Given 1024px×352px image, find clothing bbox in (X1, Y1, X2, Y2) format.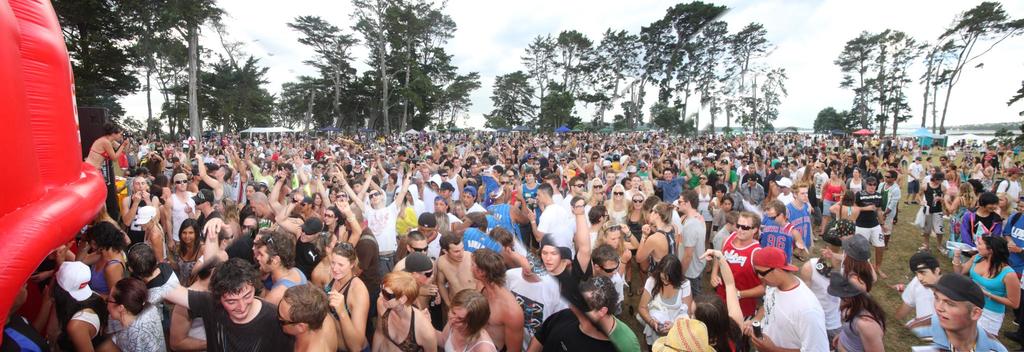
(731, 187, 788, 215).
